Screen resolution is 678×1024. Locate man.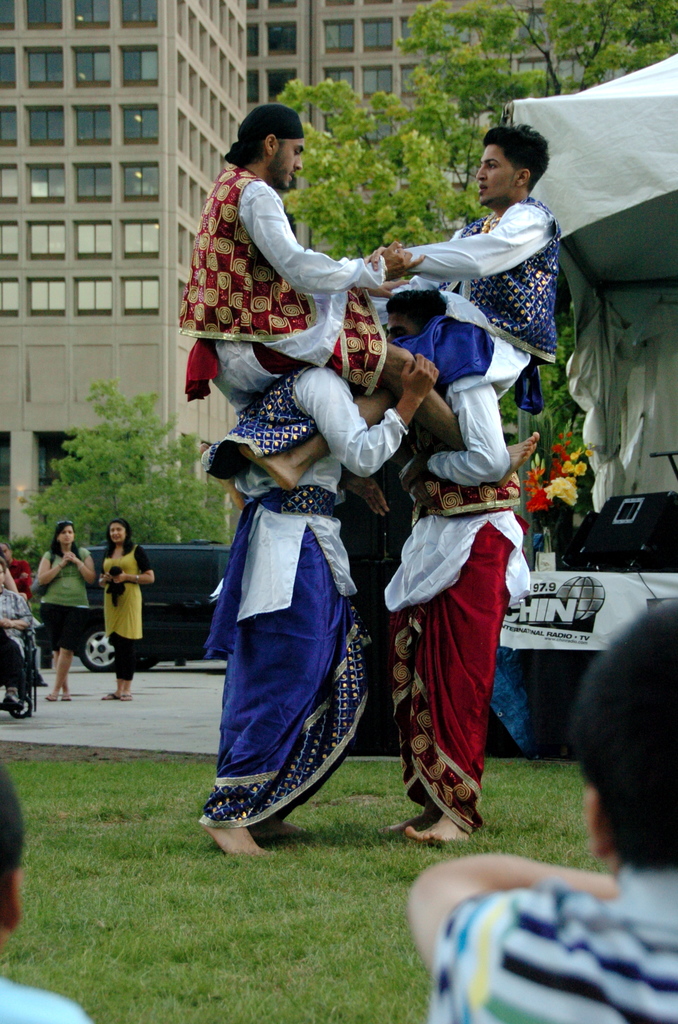
{"x1": 342, "y1": 287, "x2": 519, "y2": 851}.
